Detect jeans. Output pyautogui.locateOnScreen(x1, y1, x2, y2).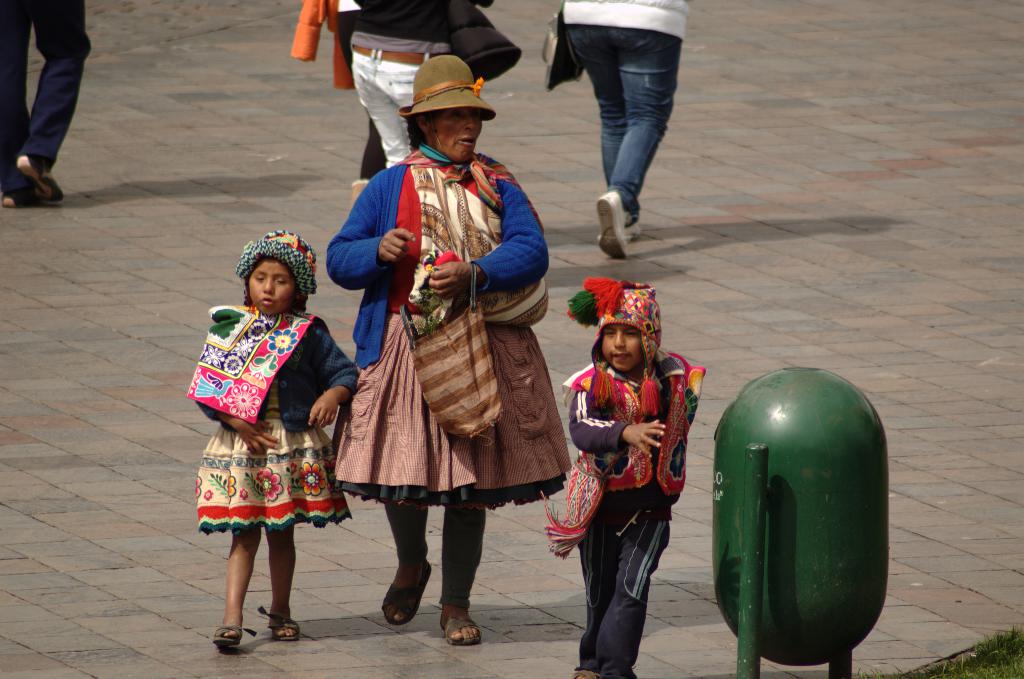
pyautogui.locateOnScreen(346, 43, 433, 174).
